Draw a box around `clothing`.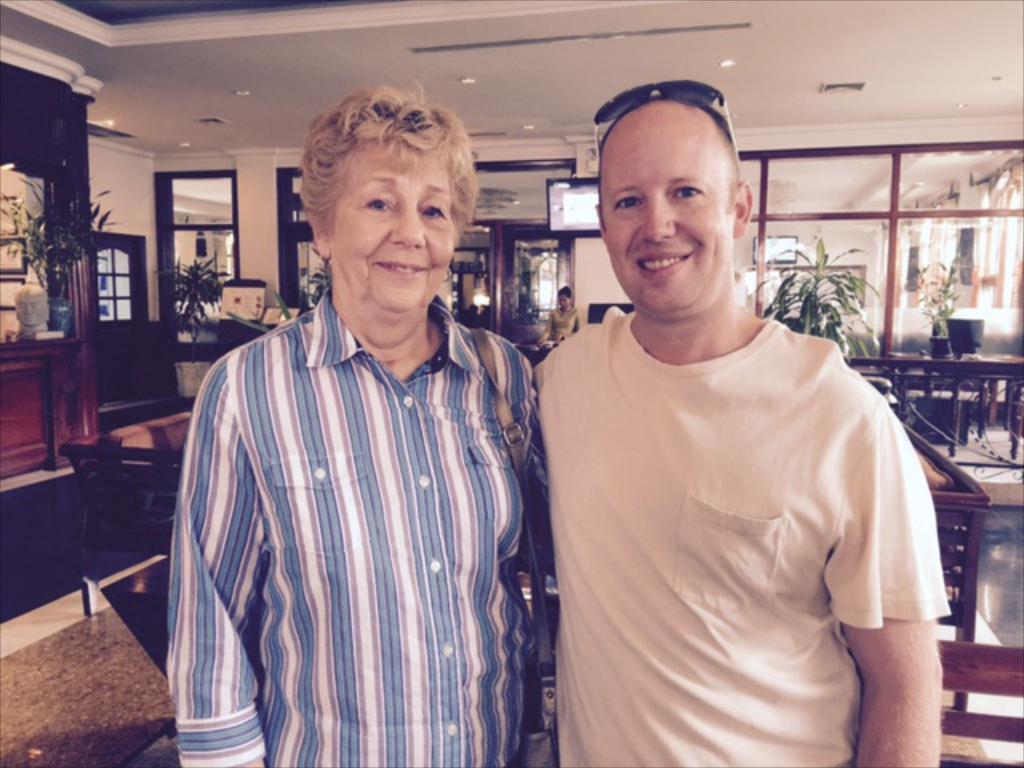
{"x1": 168, "y1": 280, "x2": 538, "y2": 766}.
